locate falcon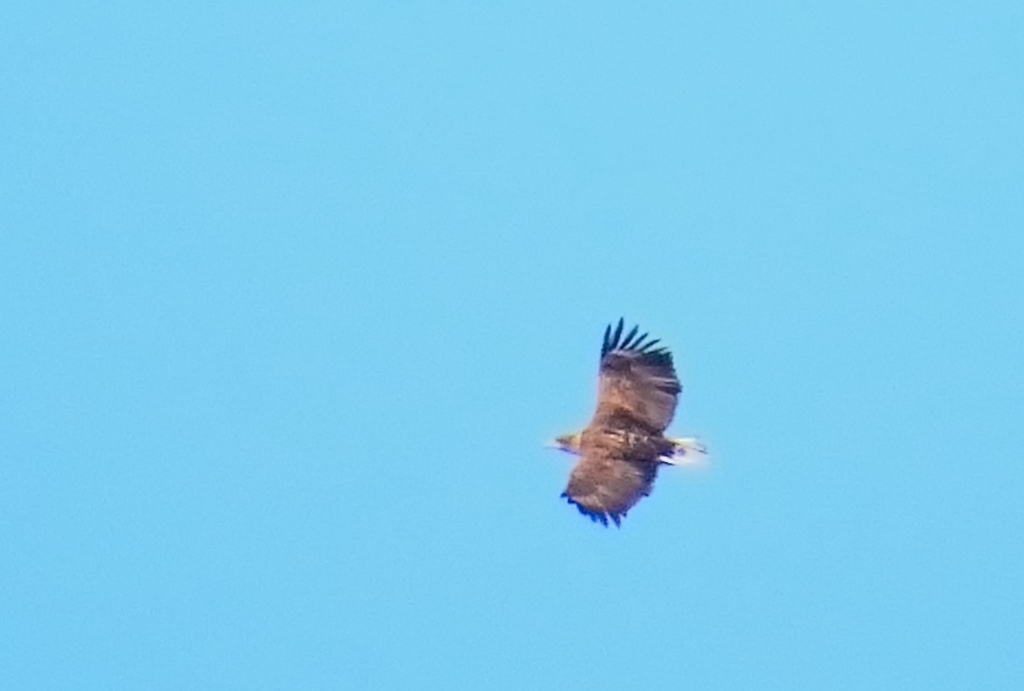
542 314 705 528
